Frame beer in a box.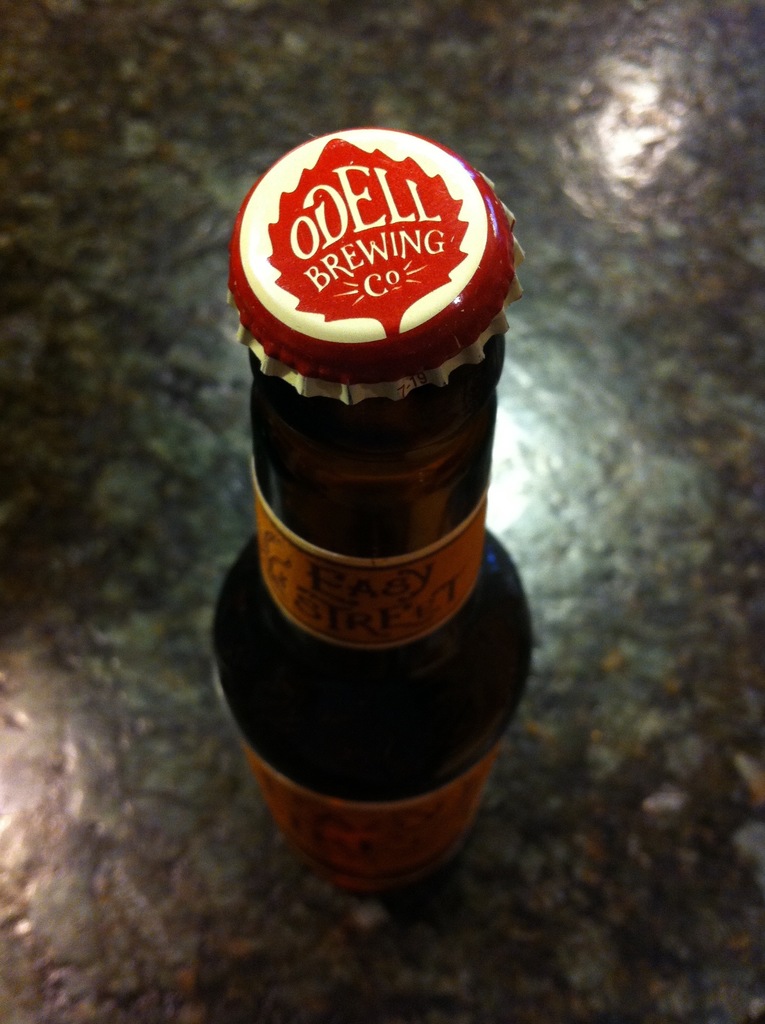
detection(203, 120, 535, 909).
